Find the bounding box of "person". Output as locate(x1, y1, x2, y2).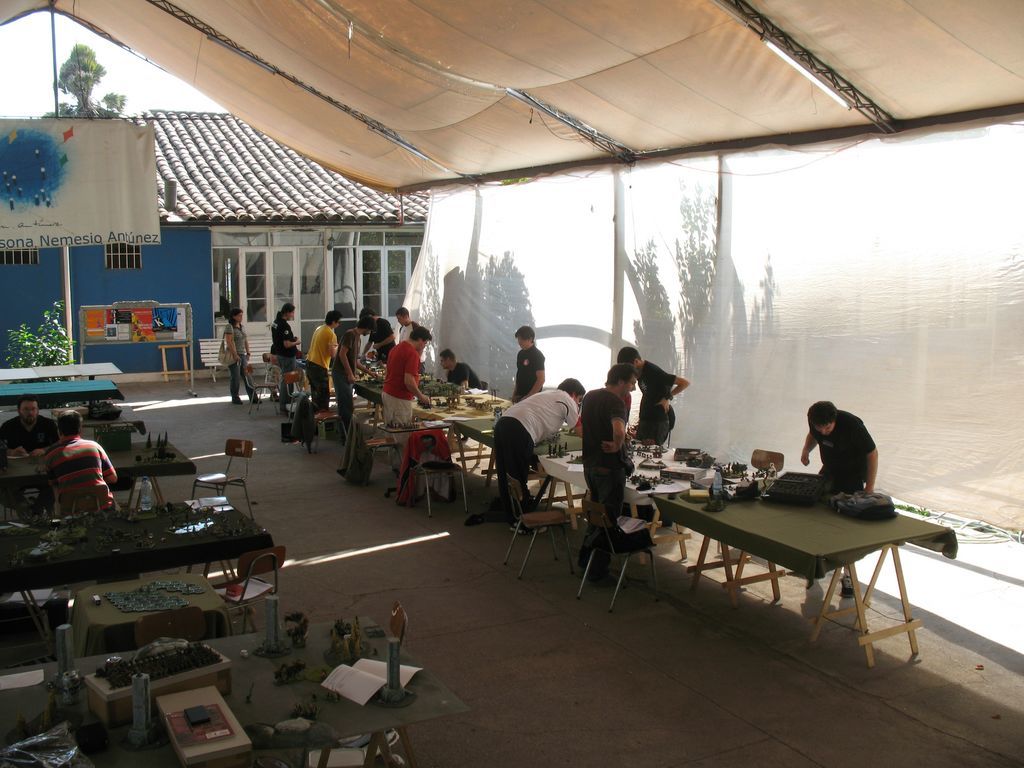
locate(580, 362, 636, 579).
